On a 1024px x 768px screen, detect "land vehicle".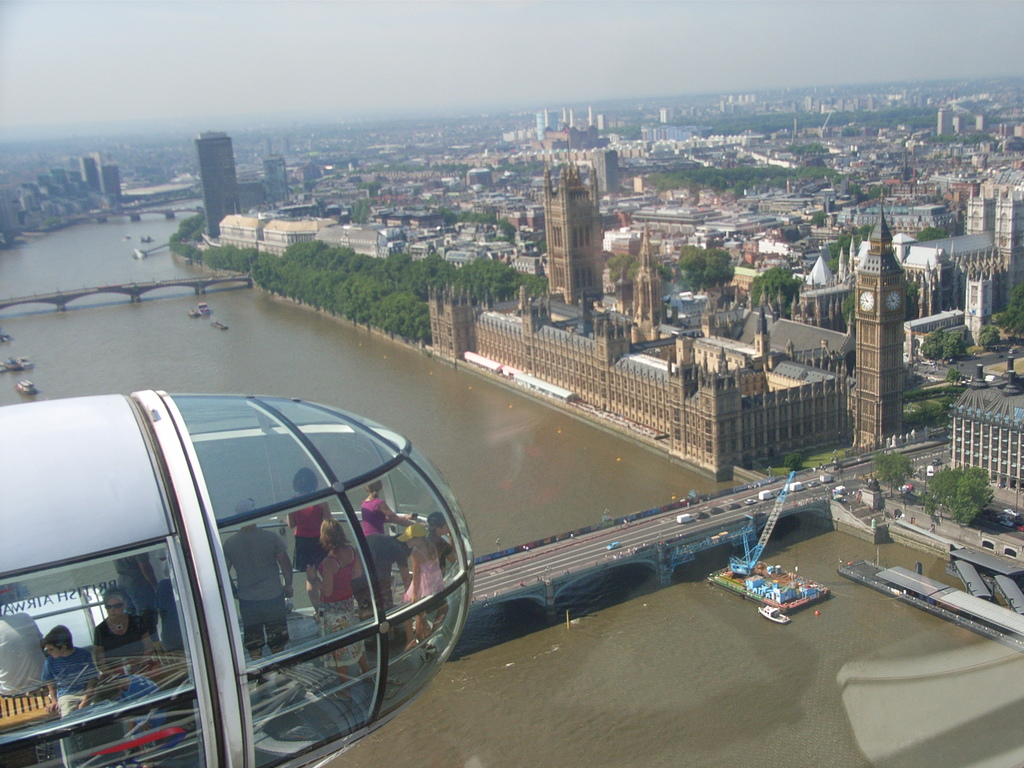
931, 459, 940, 464.
